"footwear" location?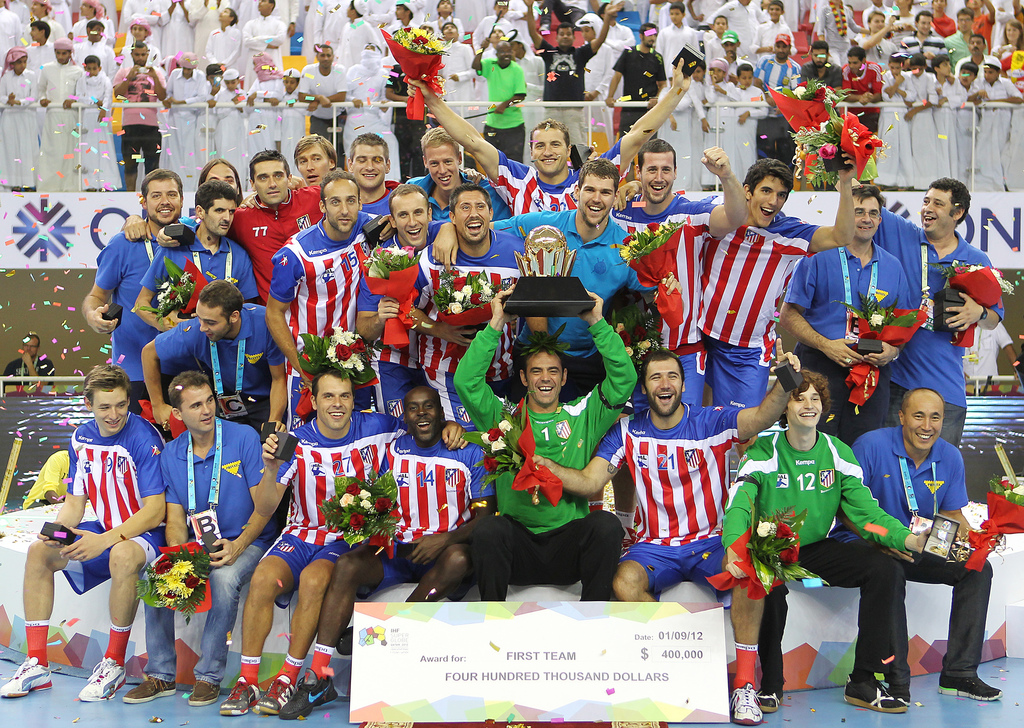
box=[259, 679, 299, 718]
